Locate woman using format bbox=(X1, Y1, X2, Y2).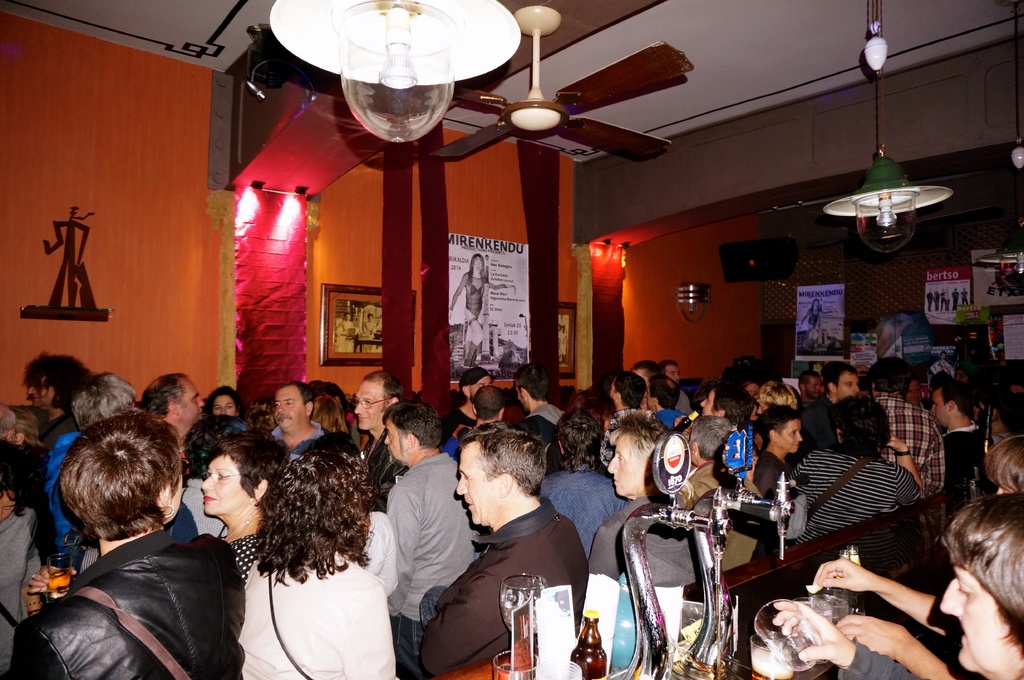
bbox=(755, 408, 804, 503).
